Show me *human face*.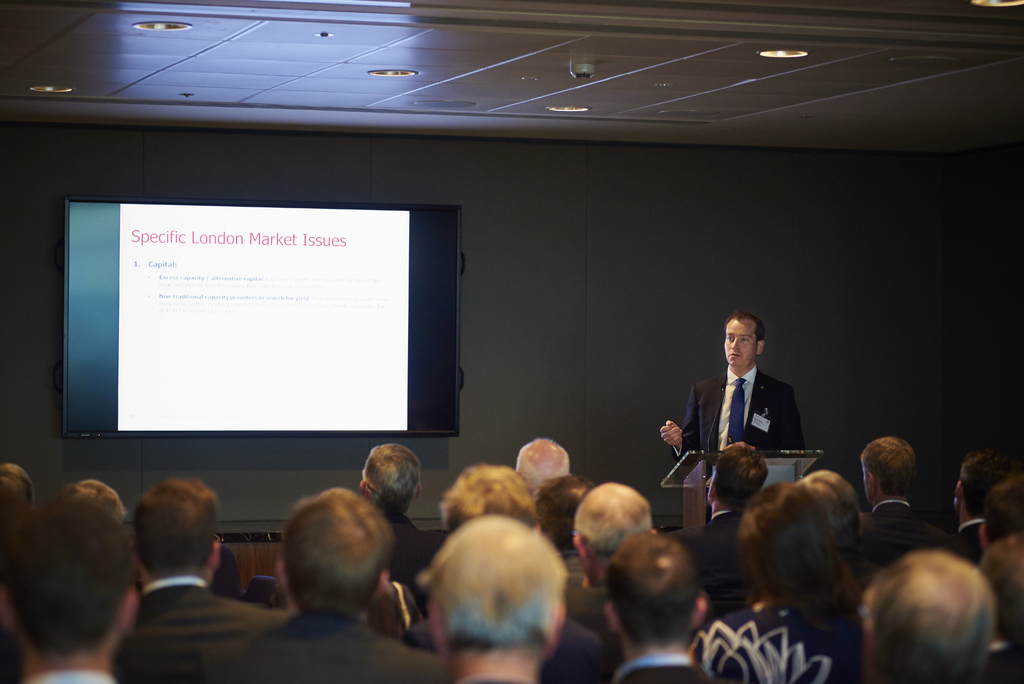
*human face* is here: 724/316/758/369.
